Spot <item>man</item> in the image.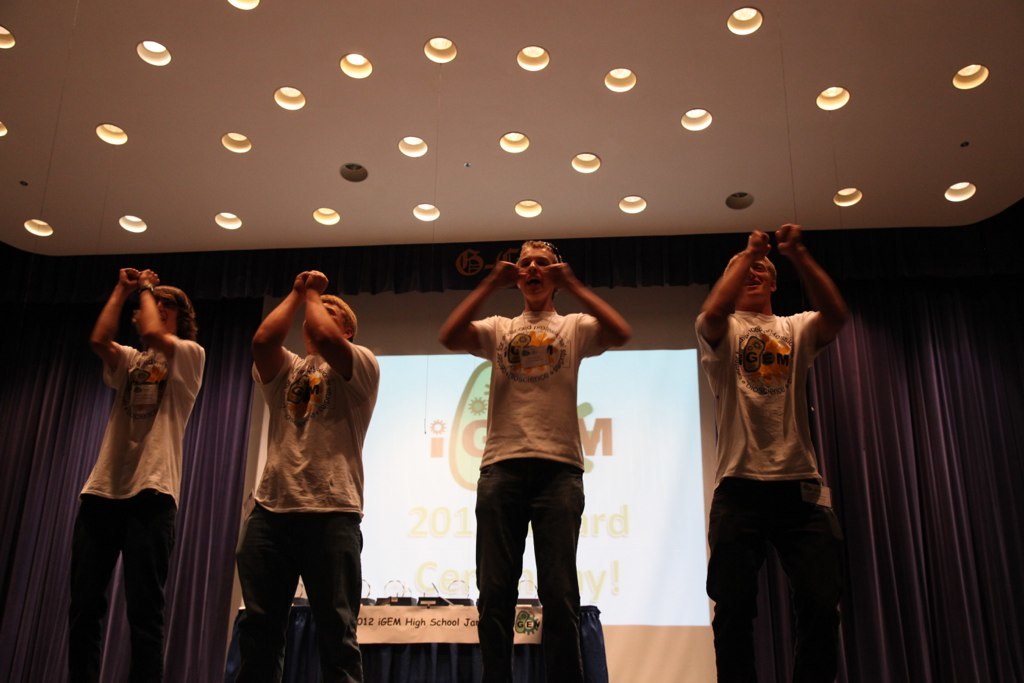
<item>man</item> found at {"left": 441, "top": 242, "right": 638, "bottom": 675}.
